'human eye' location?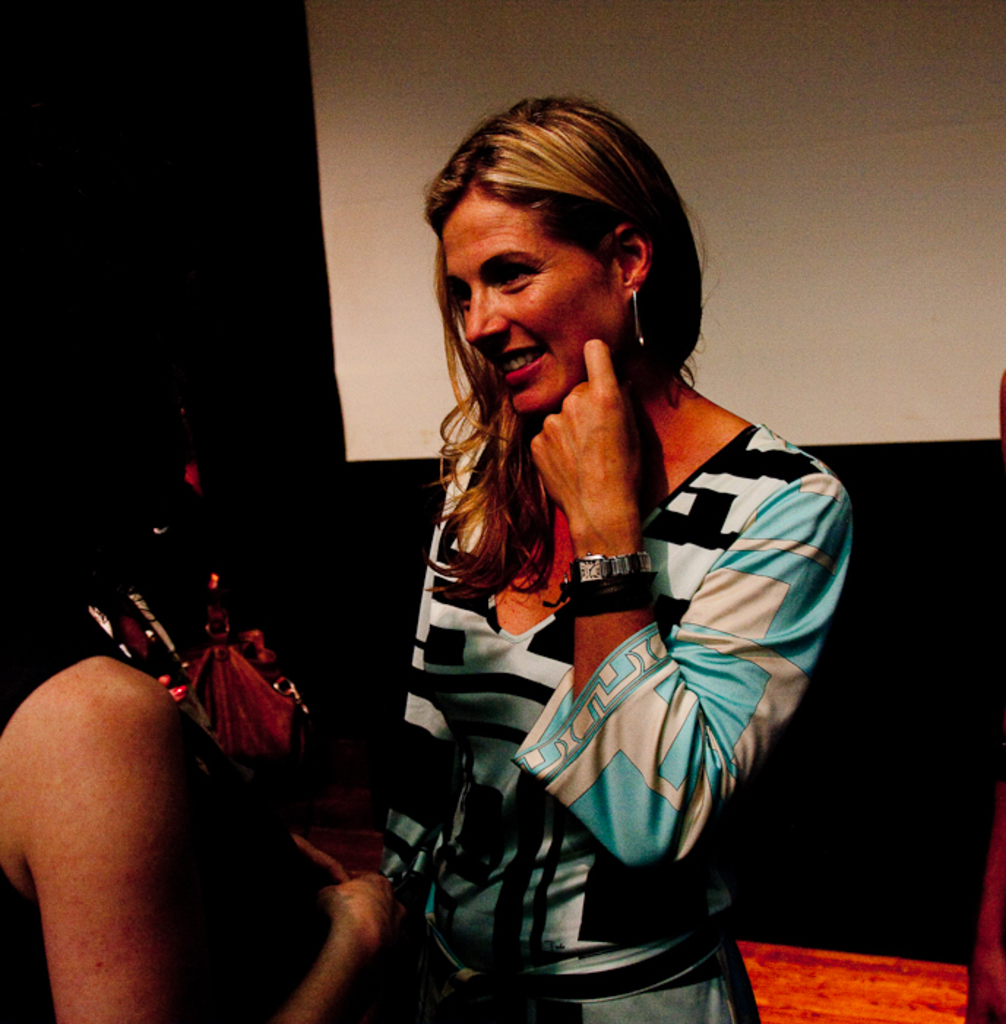
<bbox>453, 284, 472, 310</bbox>
